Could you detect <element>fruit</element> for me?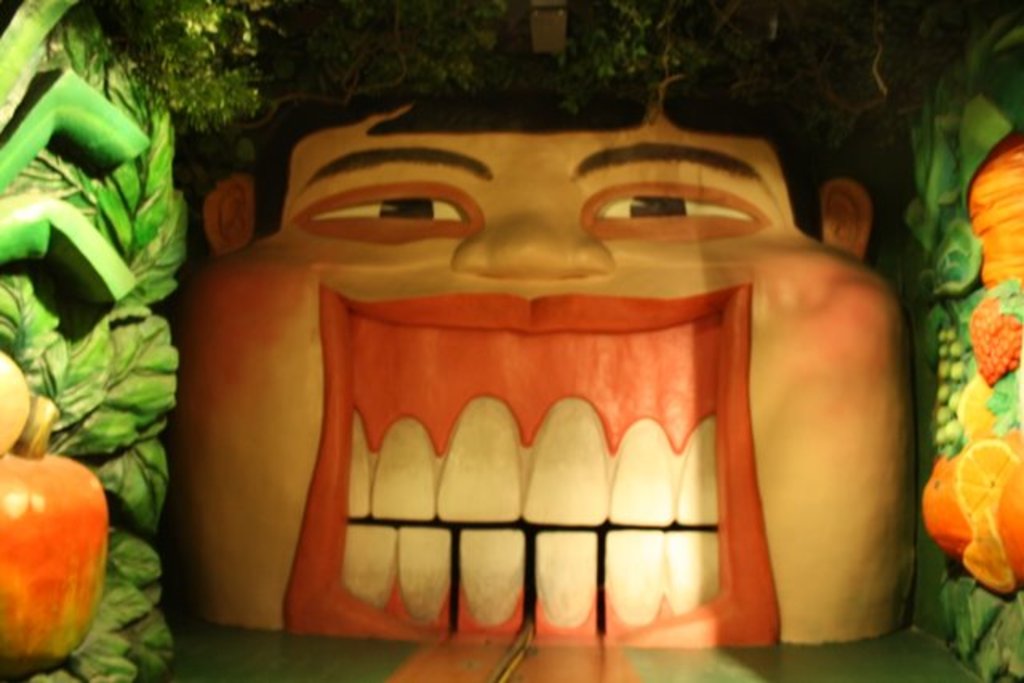
Detection result: box(0, 456, 118, 661).
